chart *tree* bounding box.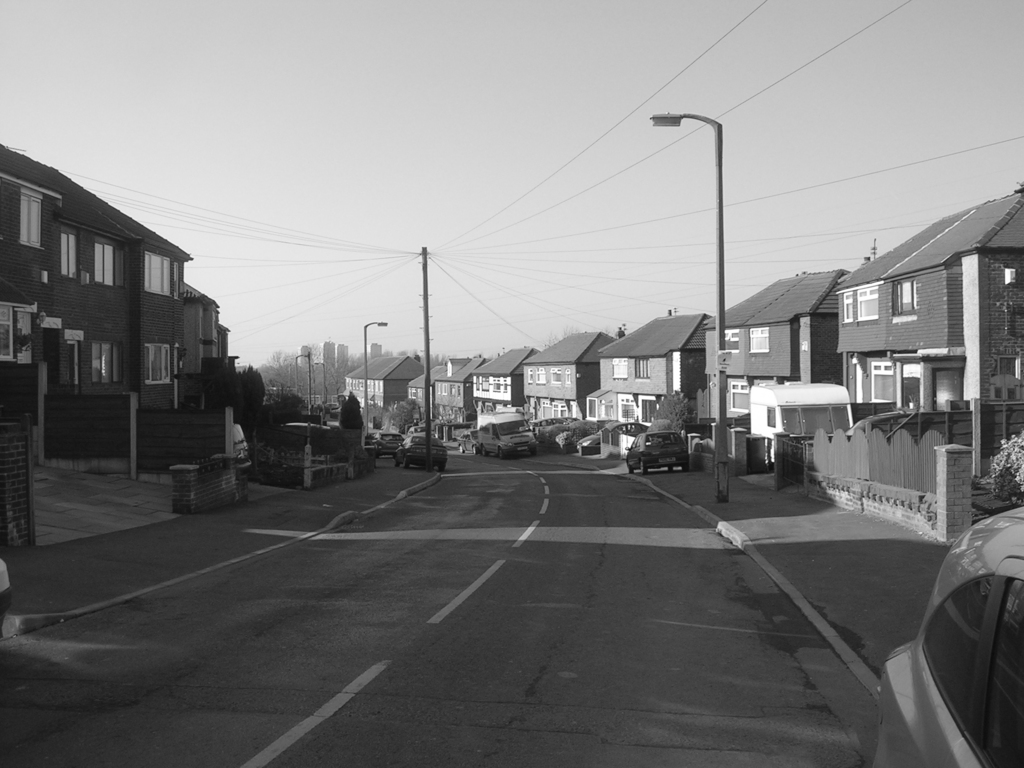
Charted: [222,372,262,429].
